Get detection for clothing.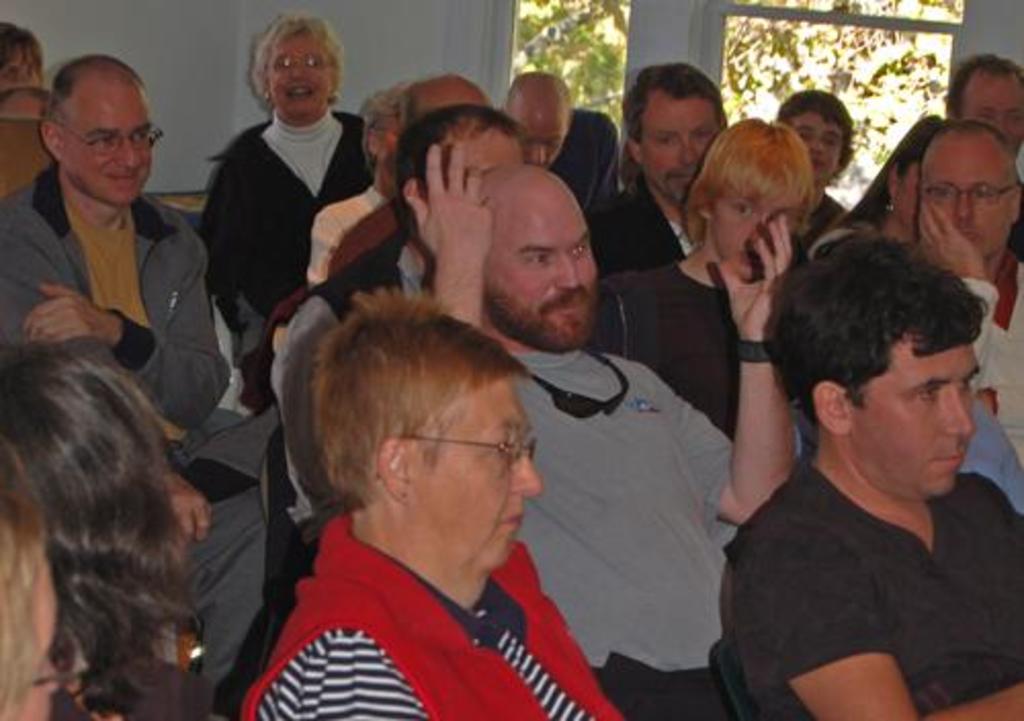
Detection: [203,102,377,401].
